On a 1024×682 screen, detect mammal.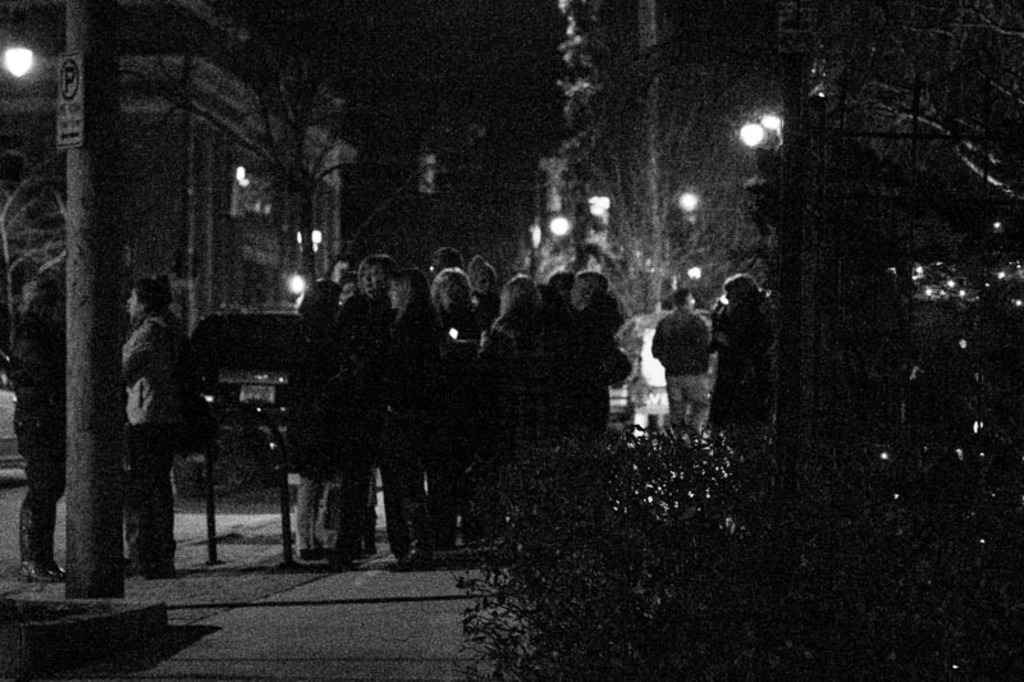
select_region(458, 262, 554, 541).
